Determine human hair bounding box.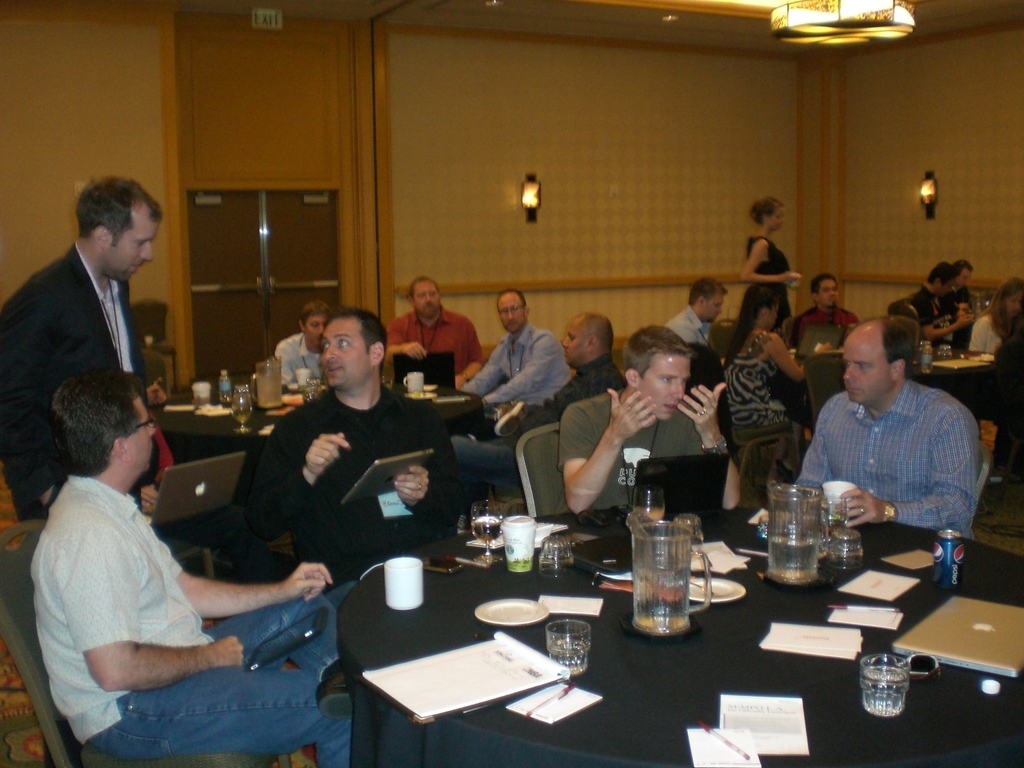
Determined: x1=989 y1=276 x2=1023 y2=349.
